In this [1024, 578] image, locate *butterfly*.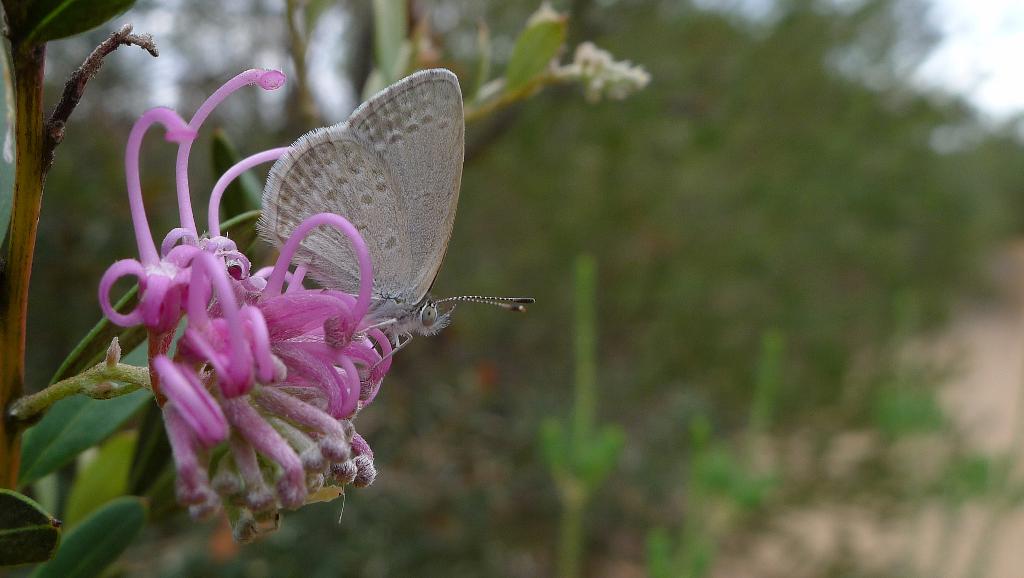
Bounding box: detection(259, 71, 536, 378).
